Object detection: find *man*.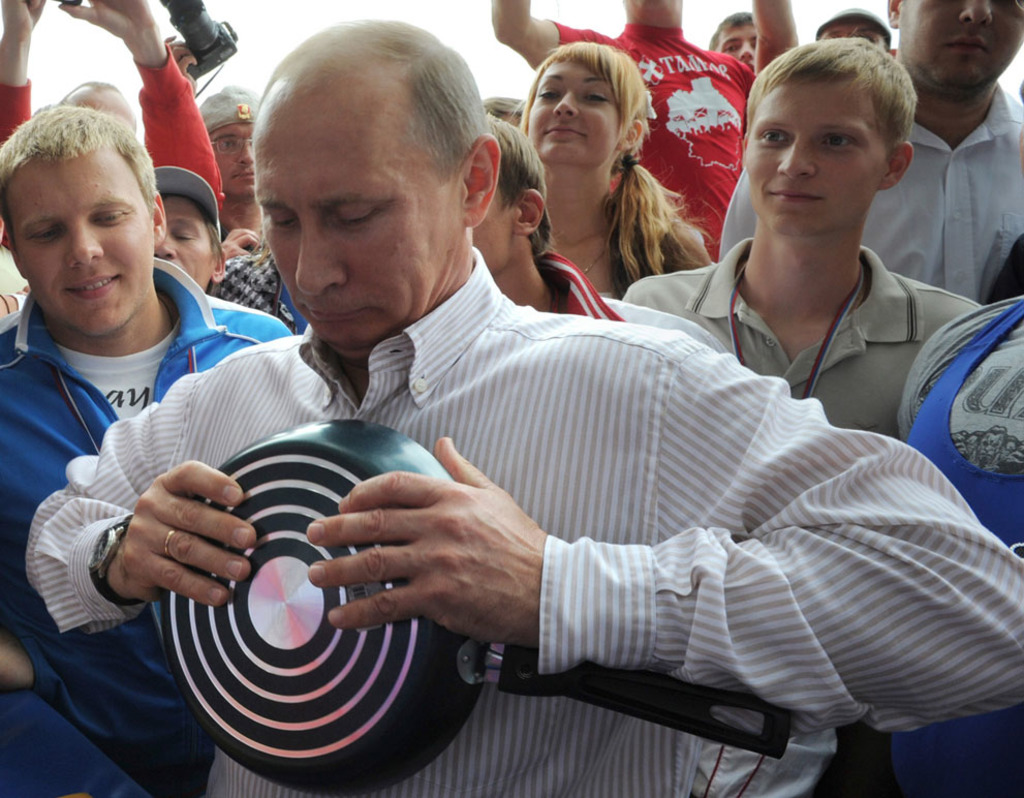
x1=710, y1=0, x2=1023, y2=303.
